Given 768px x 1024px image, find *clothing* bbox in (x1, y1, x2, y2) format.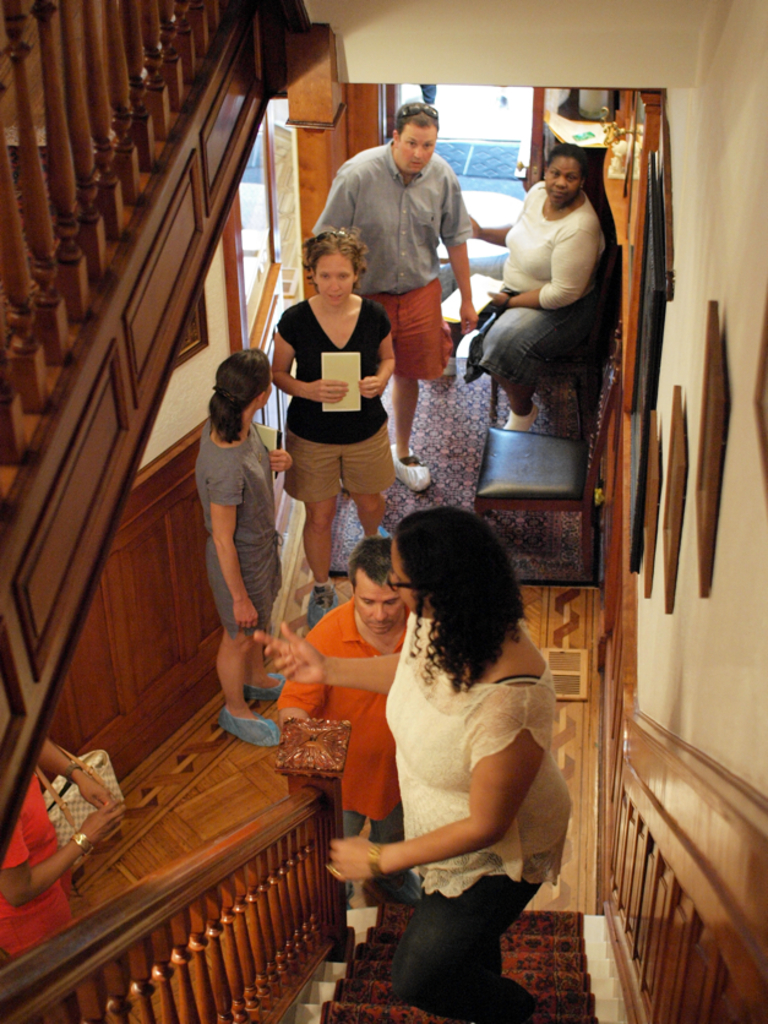
(284, 597, 415, 892).
